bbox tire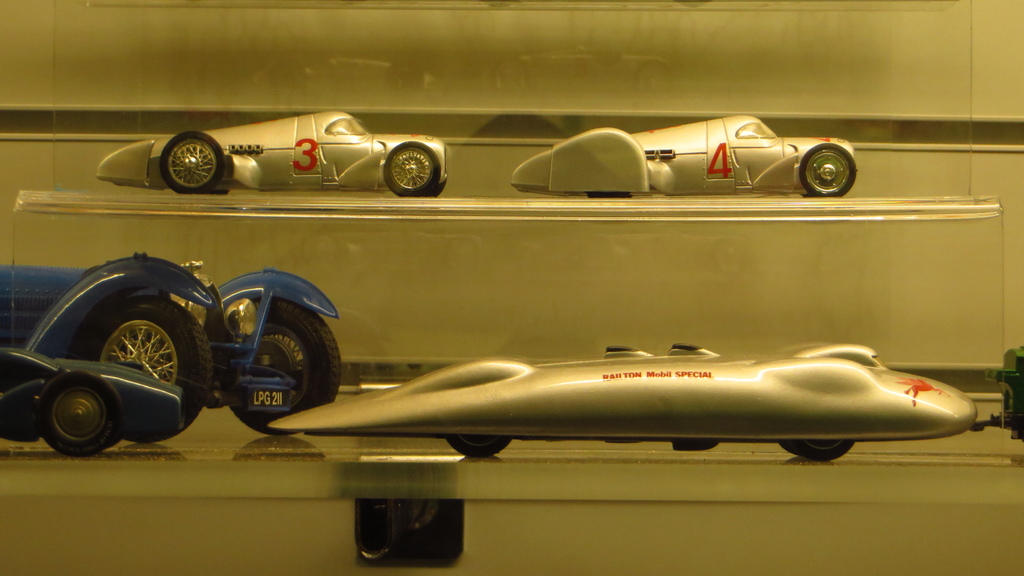
x1=223, y1=296, x2=342, y2=436
